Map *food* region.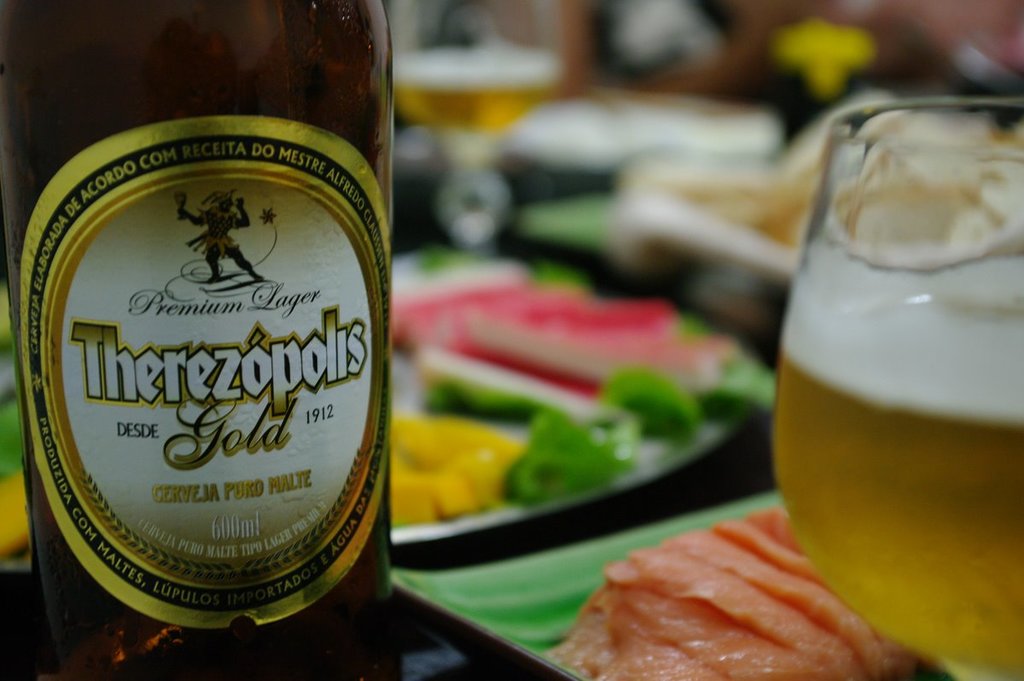
Mapped to {"x1": 391, "y1": 252, "x2": 778, "y2": 531}.
